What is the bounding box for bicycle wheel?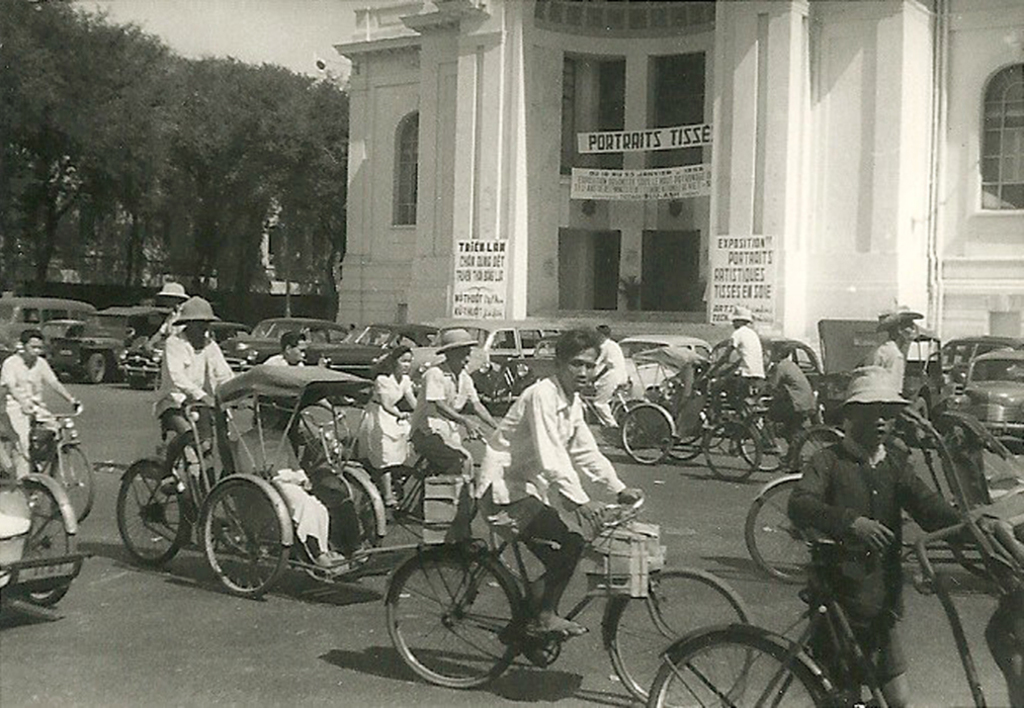
{"left": 365, "top": 461, "right": 448, "bottom": 562}.
